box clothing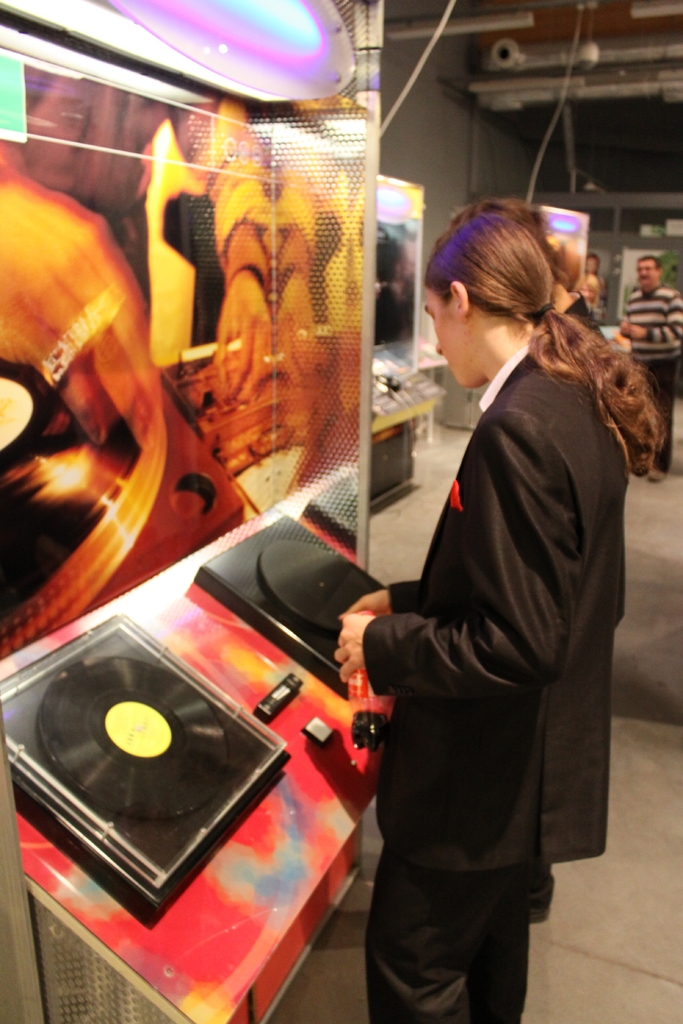
select_region(559, 299, 606, 339)
